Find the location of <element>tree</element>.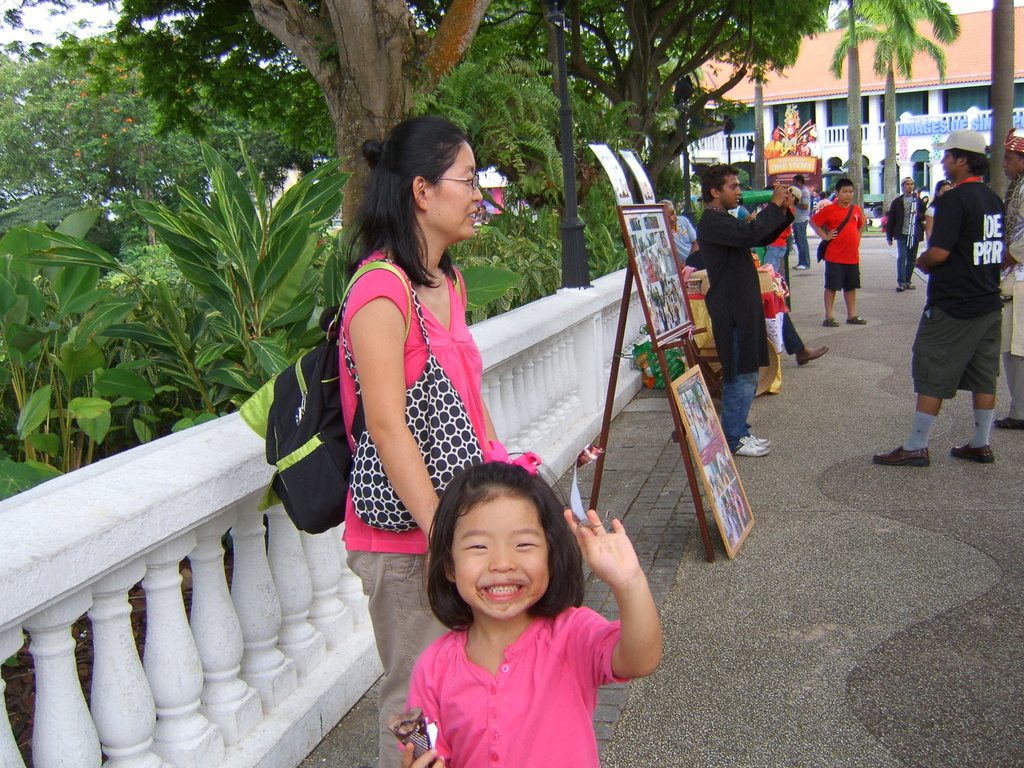
Location: {"left": 829, "top": 1, "right": 883, "bottom": 216}.
